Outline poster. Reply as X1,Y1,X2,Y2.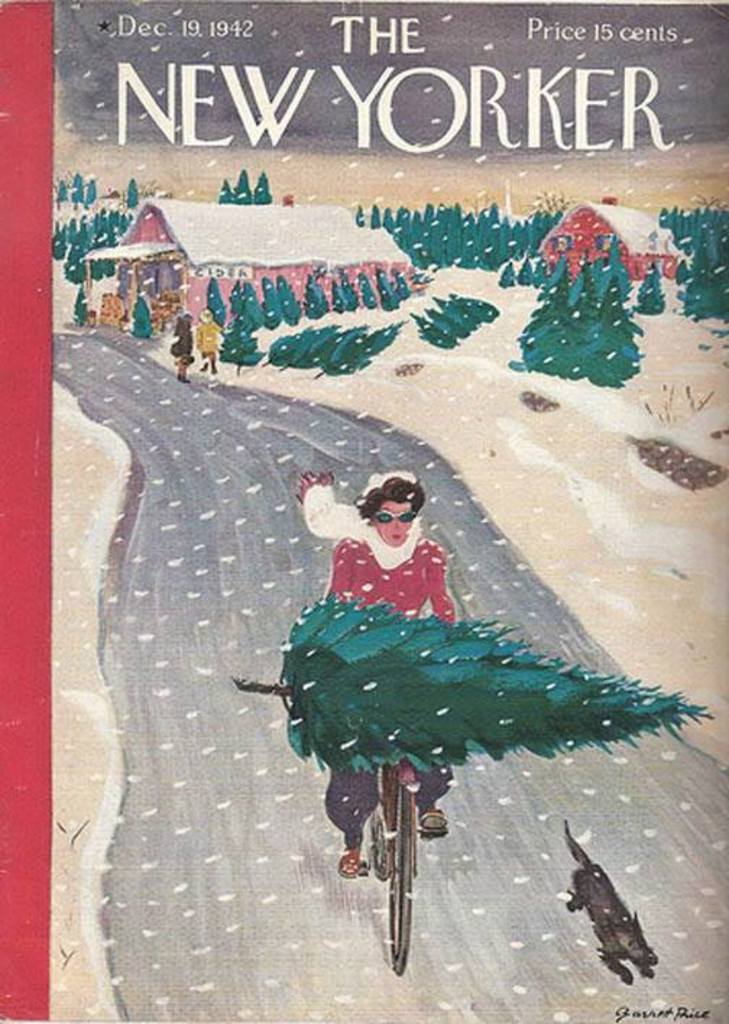
46,0,726,1020.
